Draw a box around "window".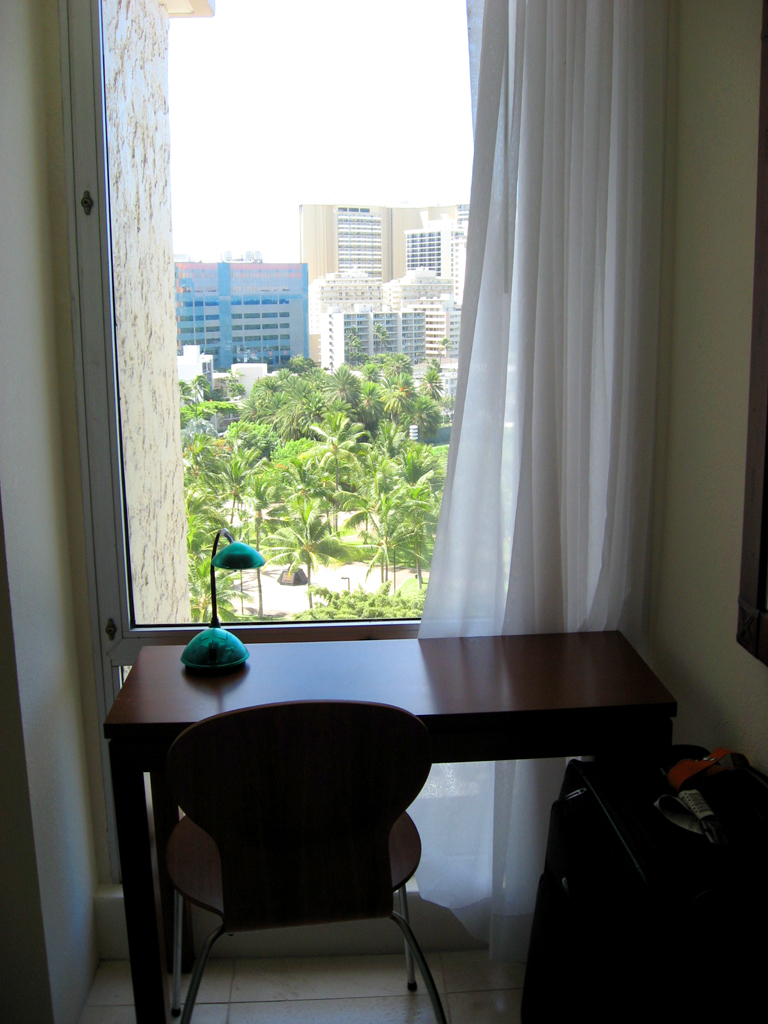
[left=90, top=36, right=661, bottom=824].
